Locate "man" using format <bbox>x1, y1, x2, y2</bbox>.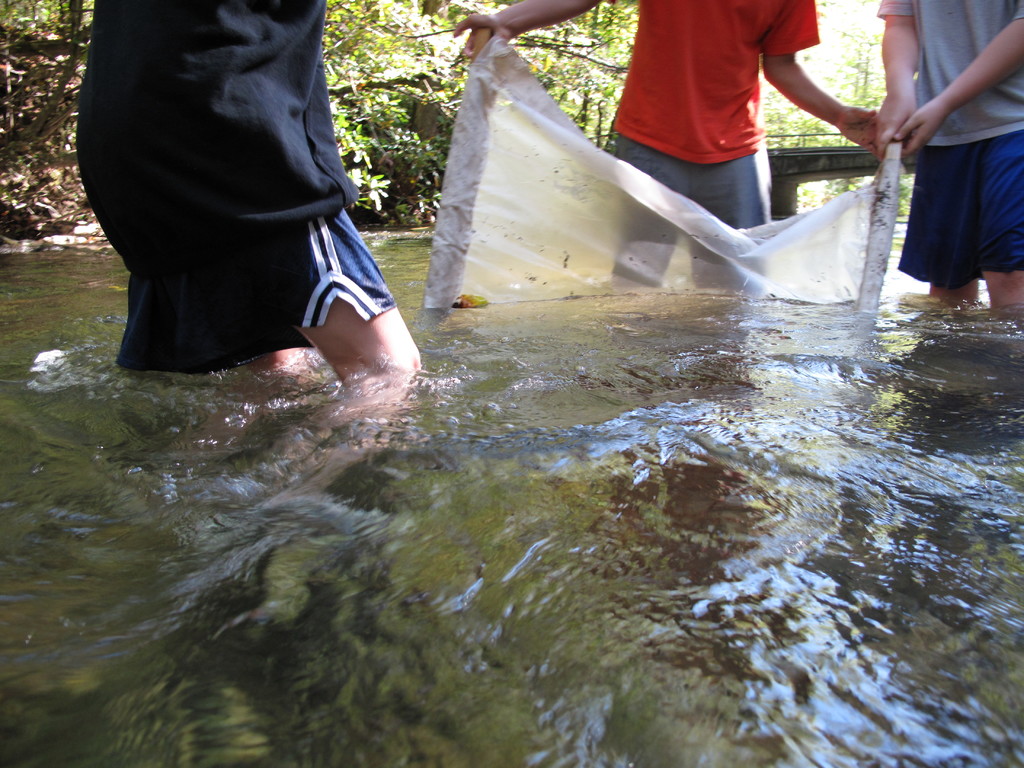
<bbox>77, 0, 420, 393</bbox>.
